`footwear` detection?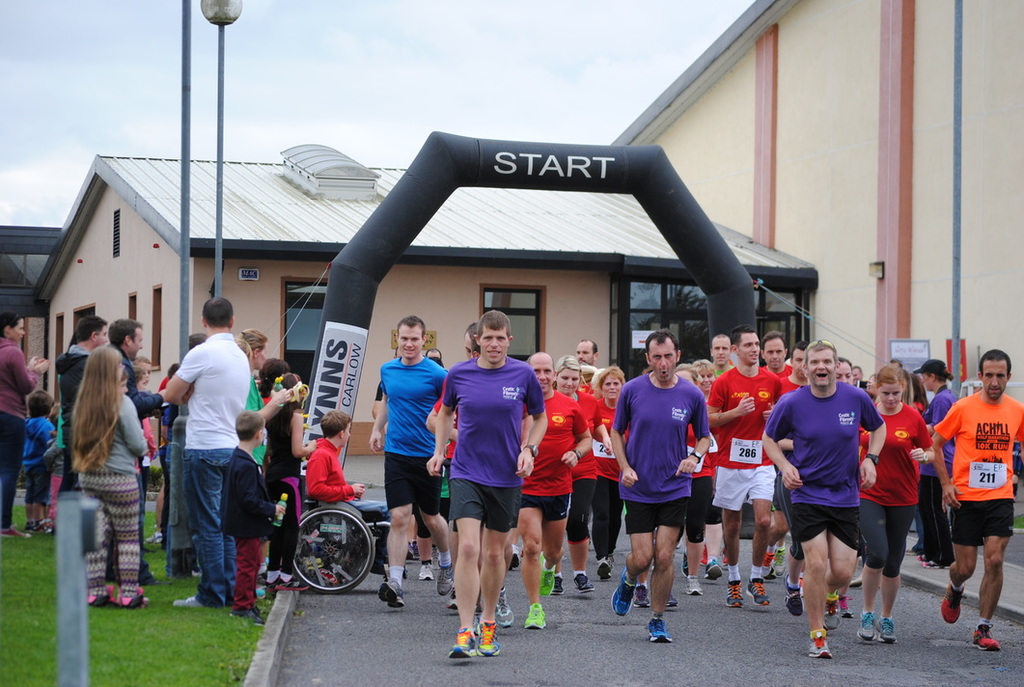
[x1=727, y1=579, x2=742, y2=606]
